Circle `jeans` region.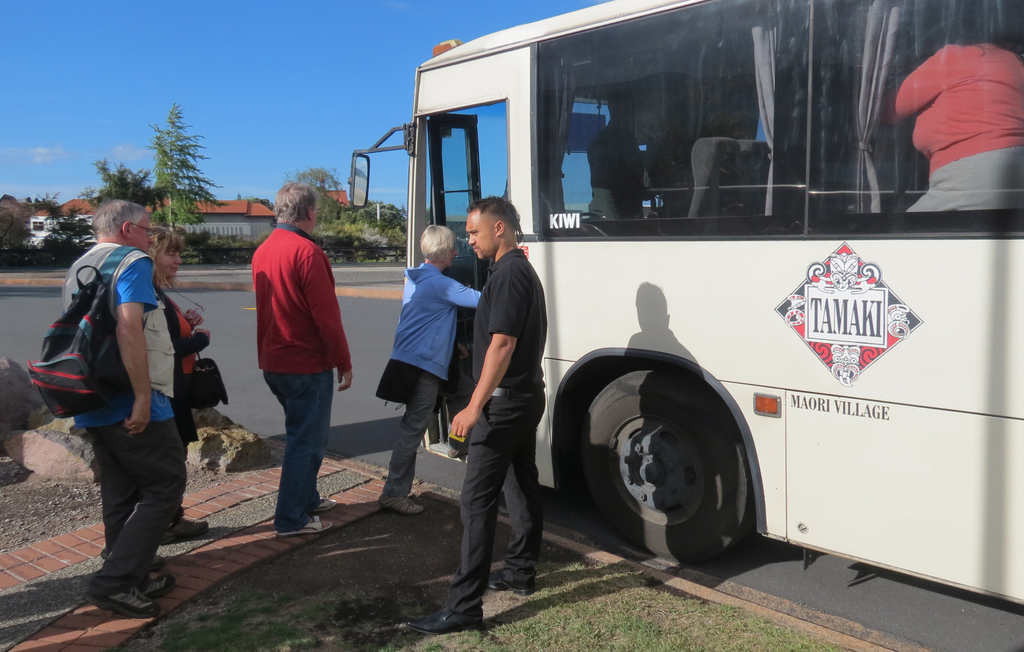
Region: bbox=[94, 420, 179, 583].
